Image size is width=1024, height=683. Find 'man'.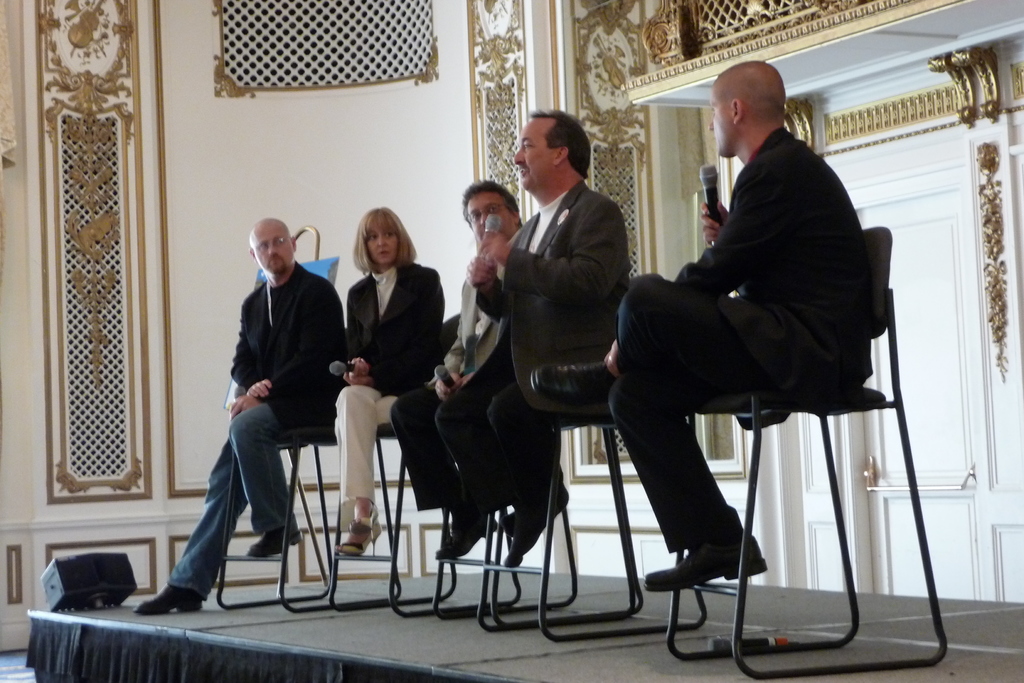
box=[385, 176, 523, 561].
